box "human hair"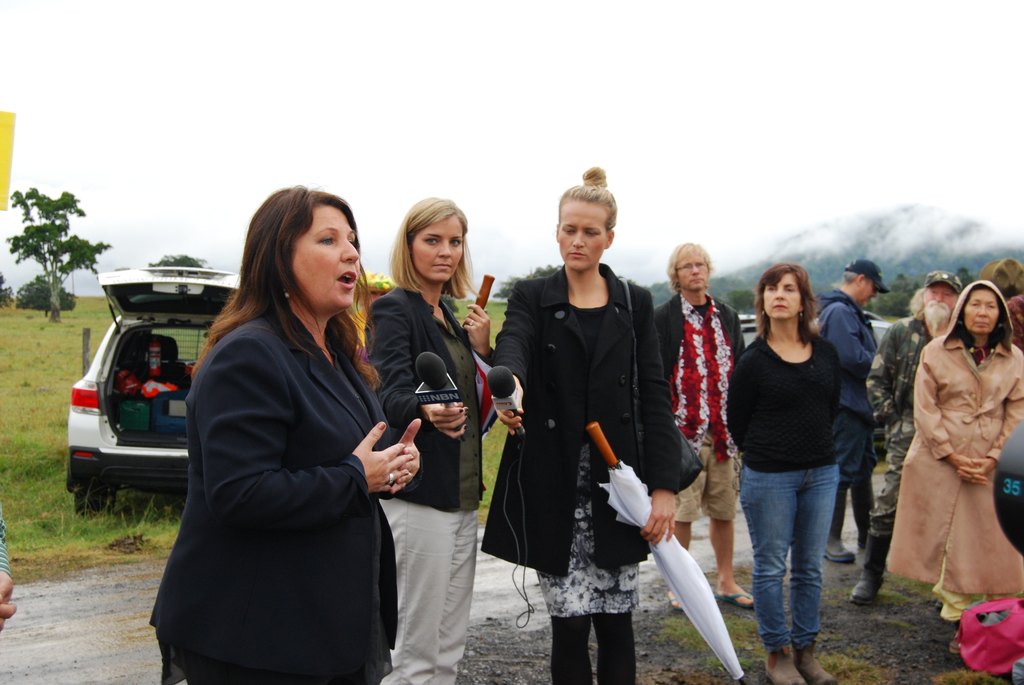
<box>841,270,859,280</box>
